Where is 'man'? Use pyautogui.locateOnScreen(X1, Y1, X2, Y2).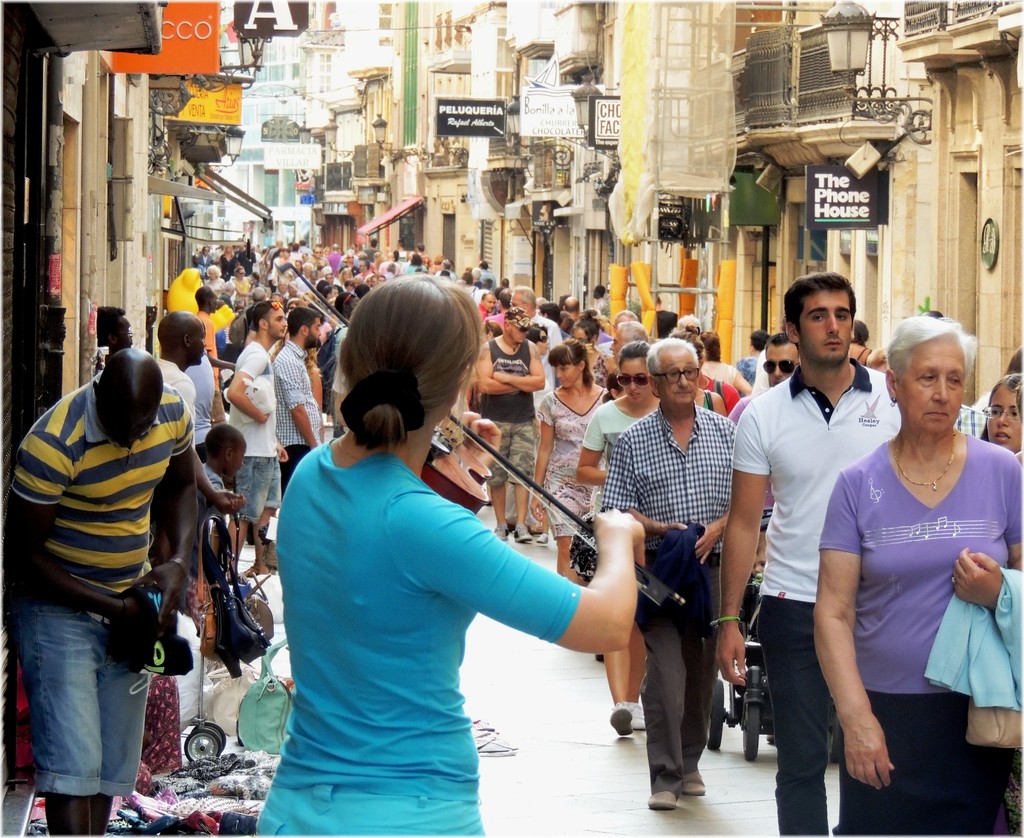
pyautogui.locateOnScreen(490, 284, 559, 393).
